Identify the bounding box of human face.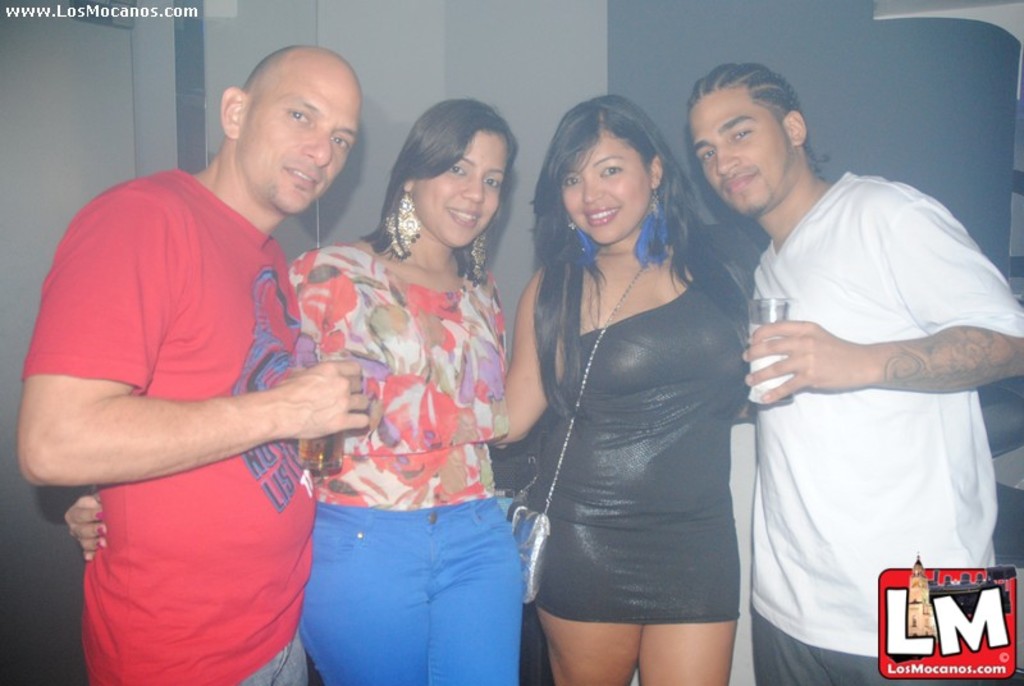
<box>690,91,804,214</box>.
